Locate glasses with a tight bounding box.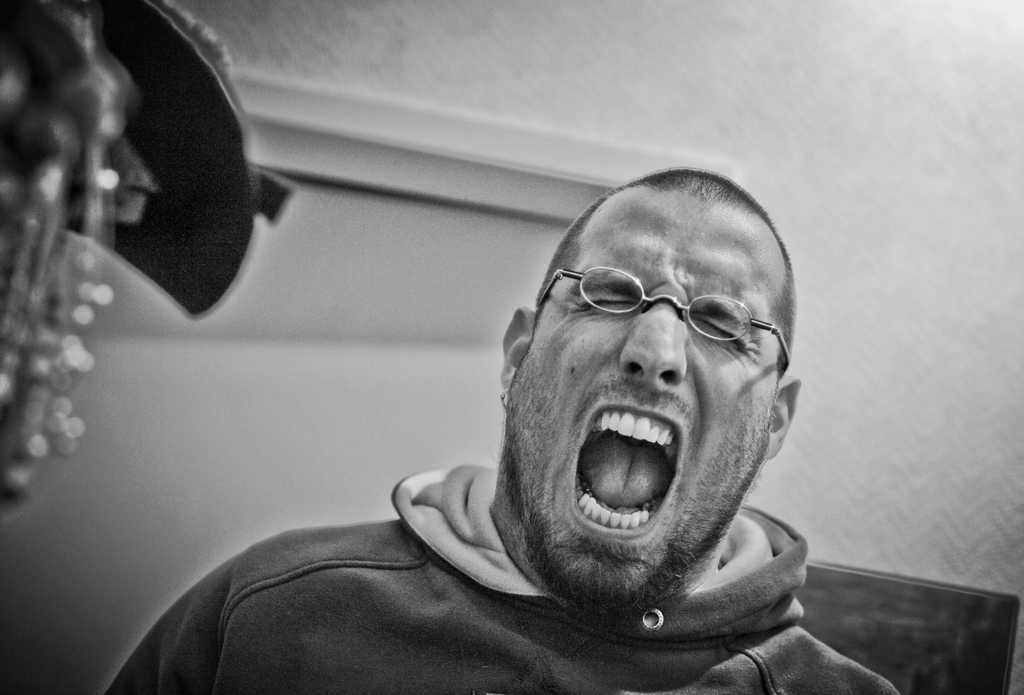
(left=534, top=266, right=802, bottom=355).
